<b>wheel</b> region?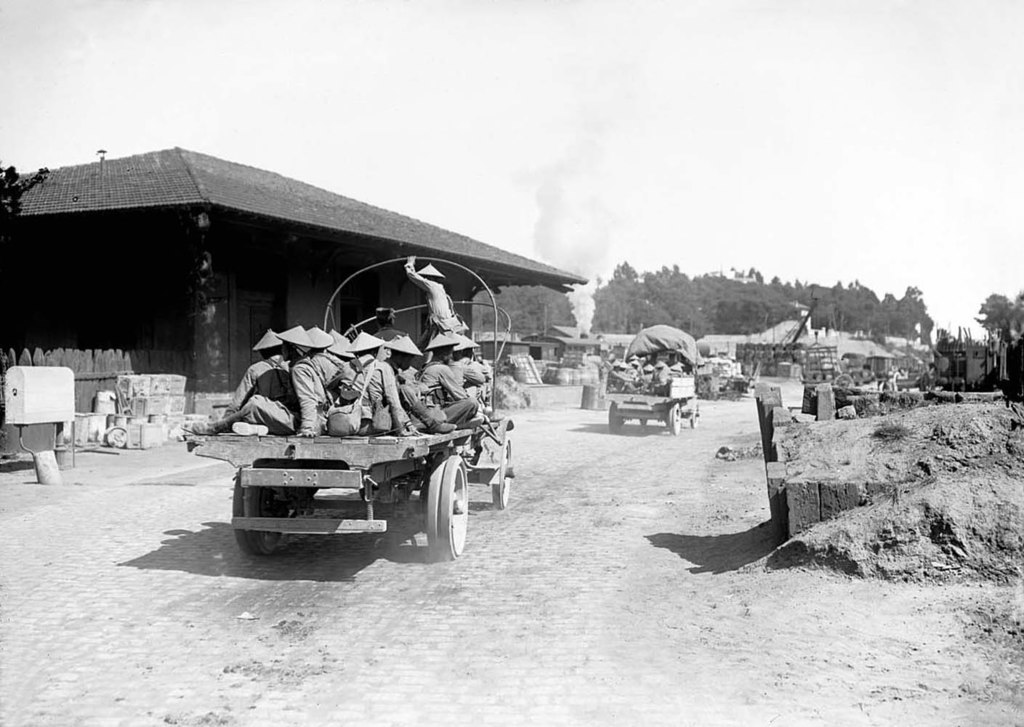
pyautogui.locateOnScreen(687, 403, 698, 431)
